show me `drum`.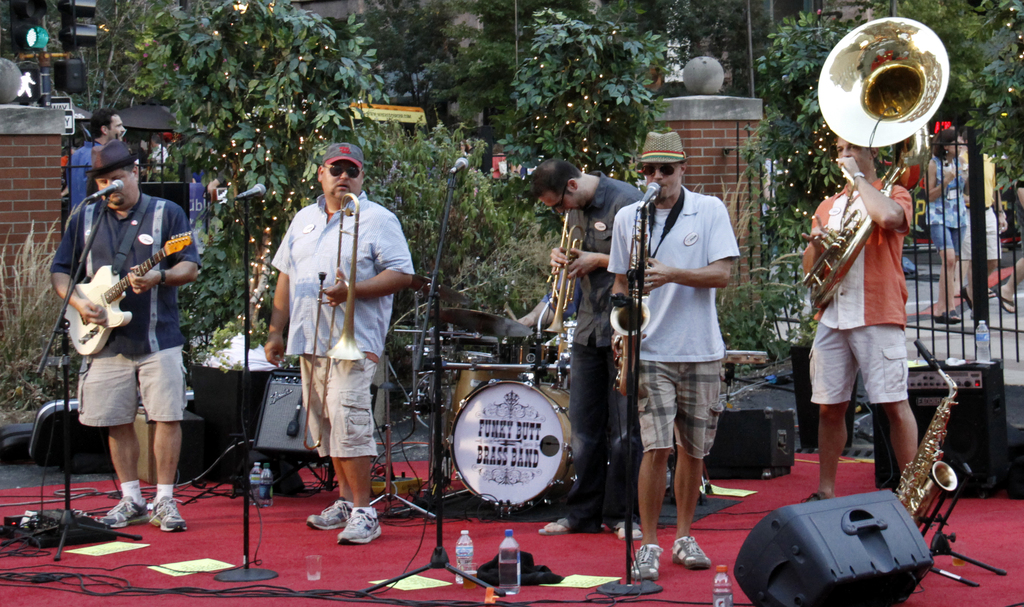
`drum` is here: (447, 379, 573, 513).
